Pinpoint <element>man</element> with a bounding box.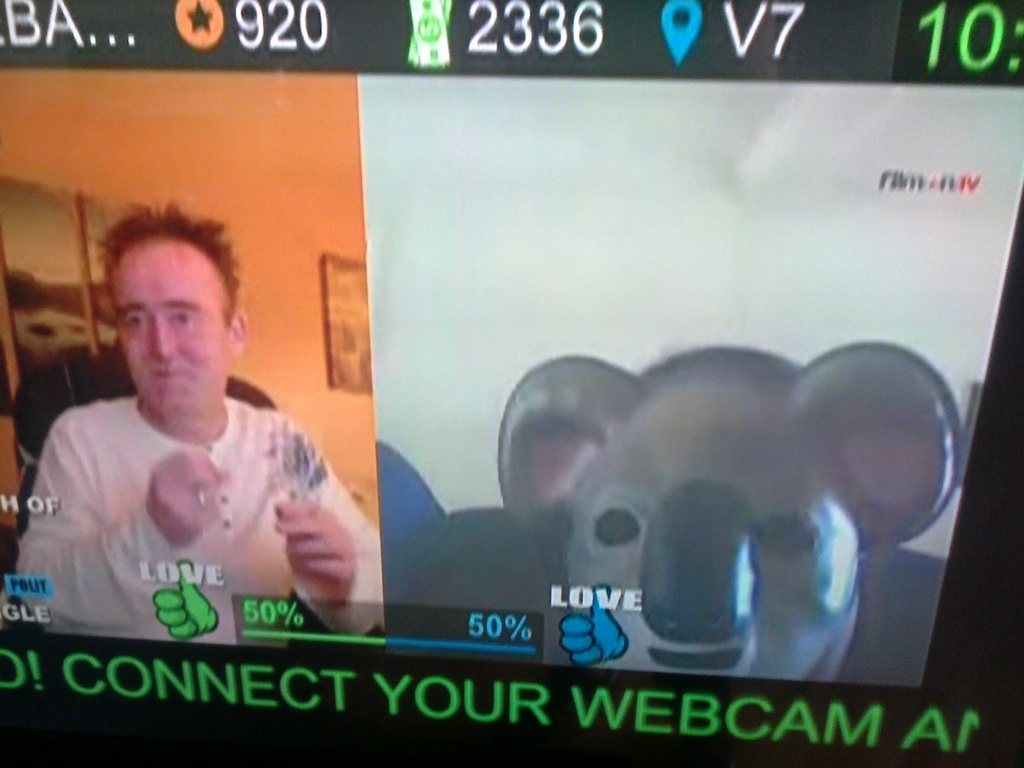
rect(30, 236, 376, 661).
